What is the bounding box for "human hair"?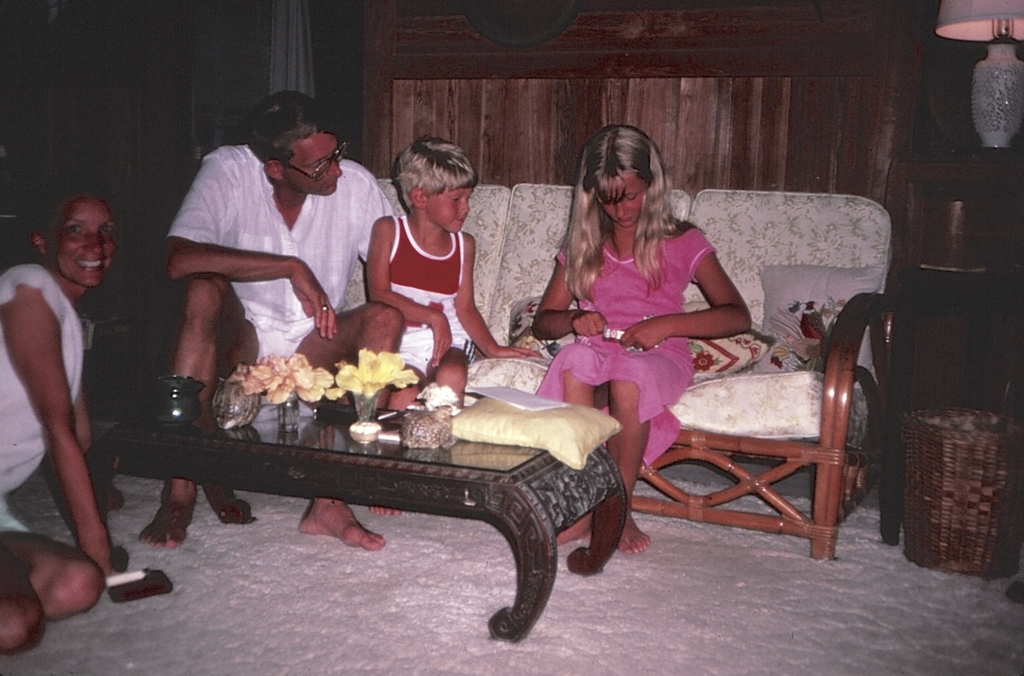
select_region(394, 133, 478, 209).
